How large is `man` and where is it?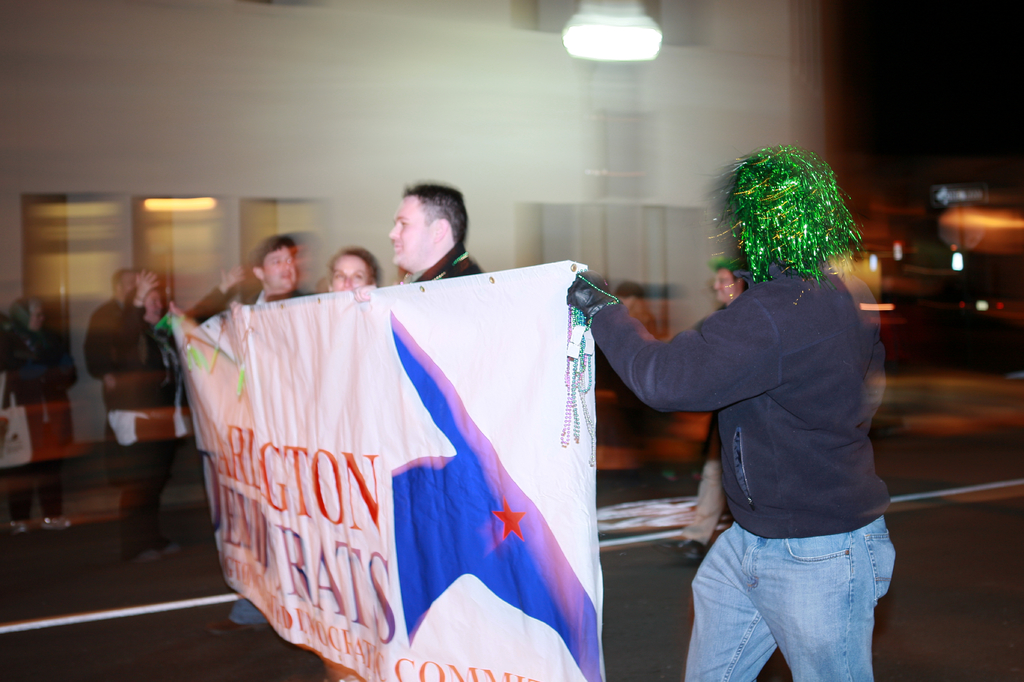
Bounding box: locate(216, 234, 319, 642).
